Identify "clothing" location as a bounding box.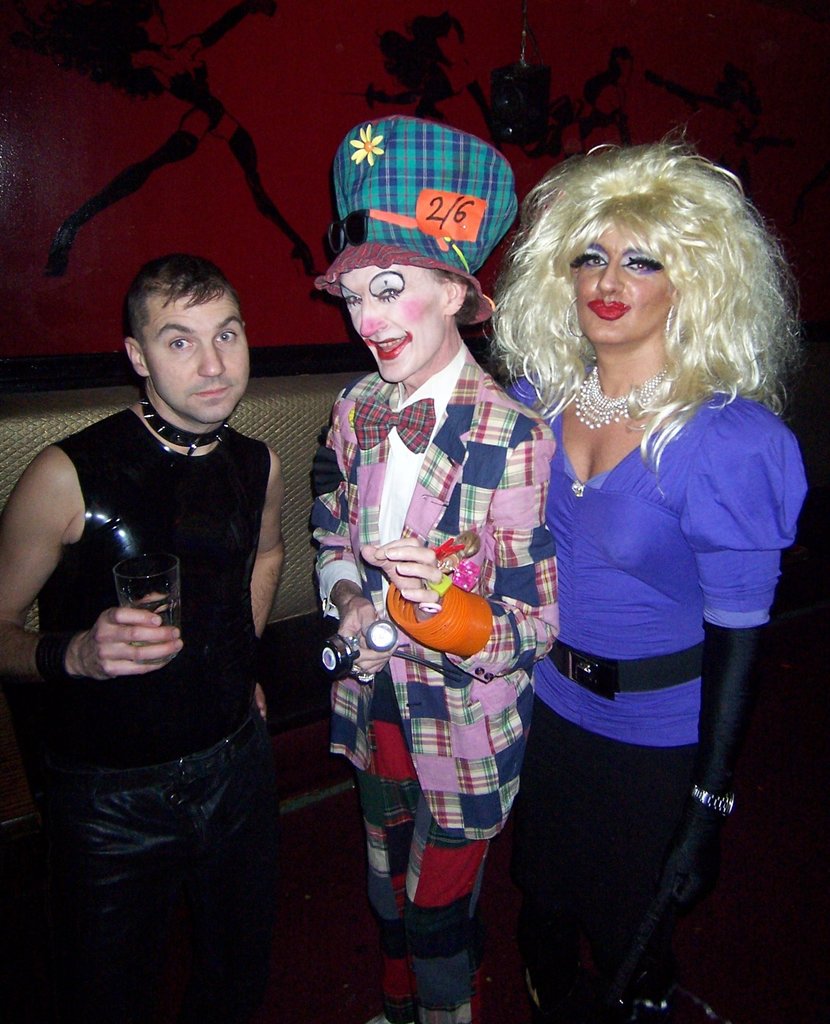
(324, 290, 512, 922).
